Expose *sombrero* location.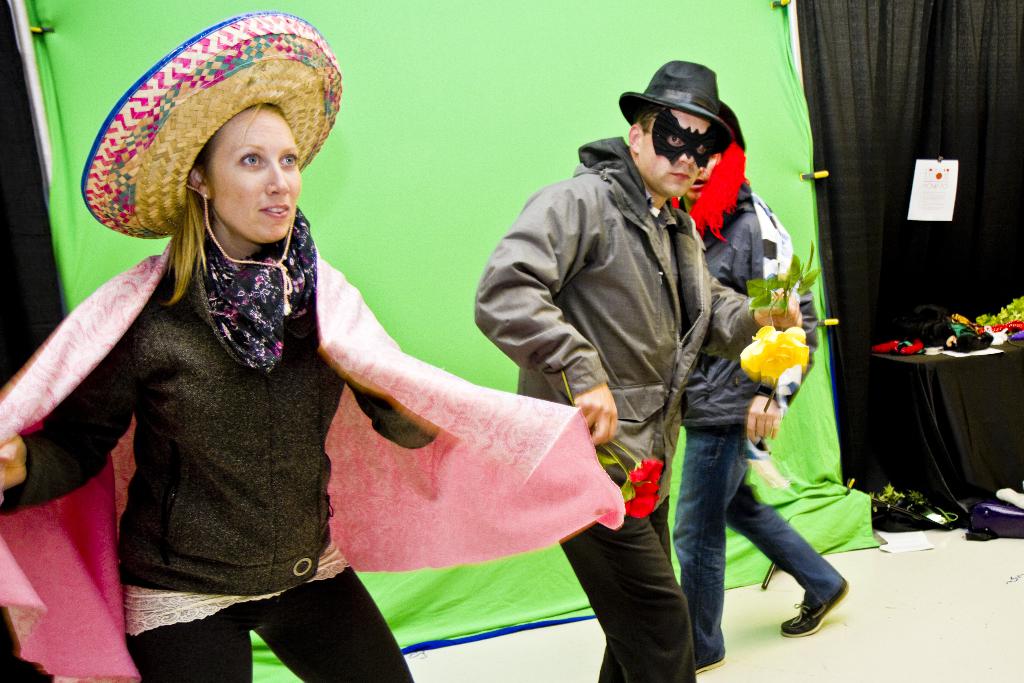
Exposed at Rect(75, 56, 340, 259).
